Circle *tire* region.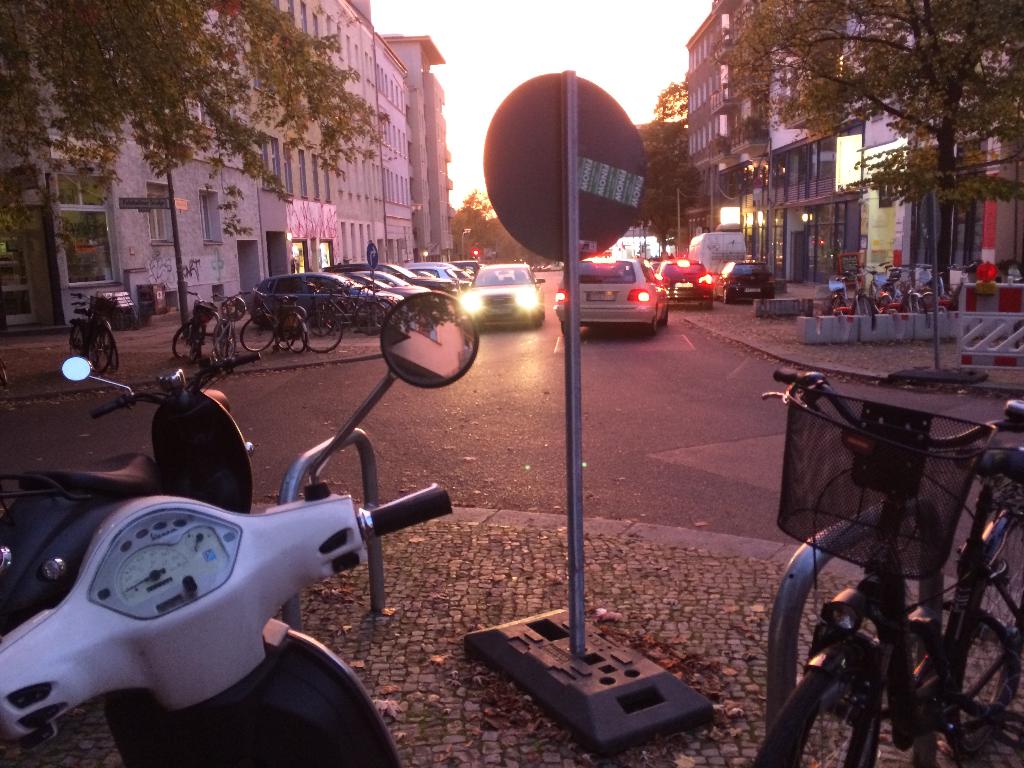
Region: bbox=[828, 298, 849, 316].
